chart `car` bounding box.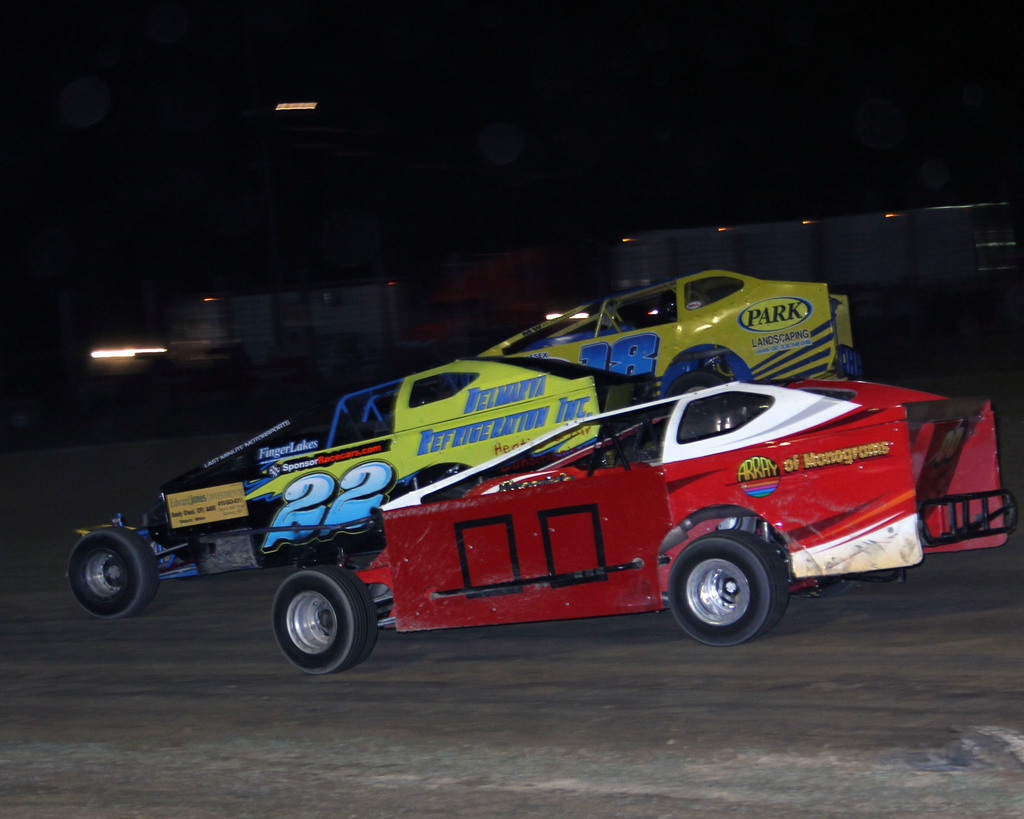
Charted: (69,358,664,621).
